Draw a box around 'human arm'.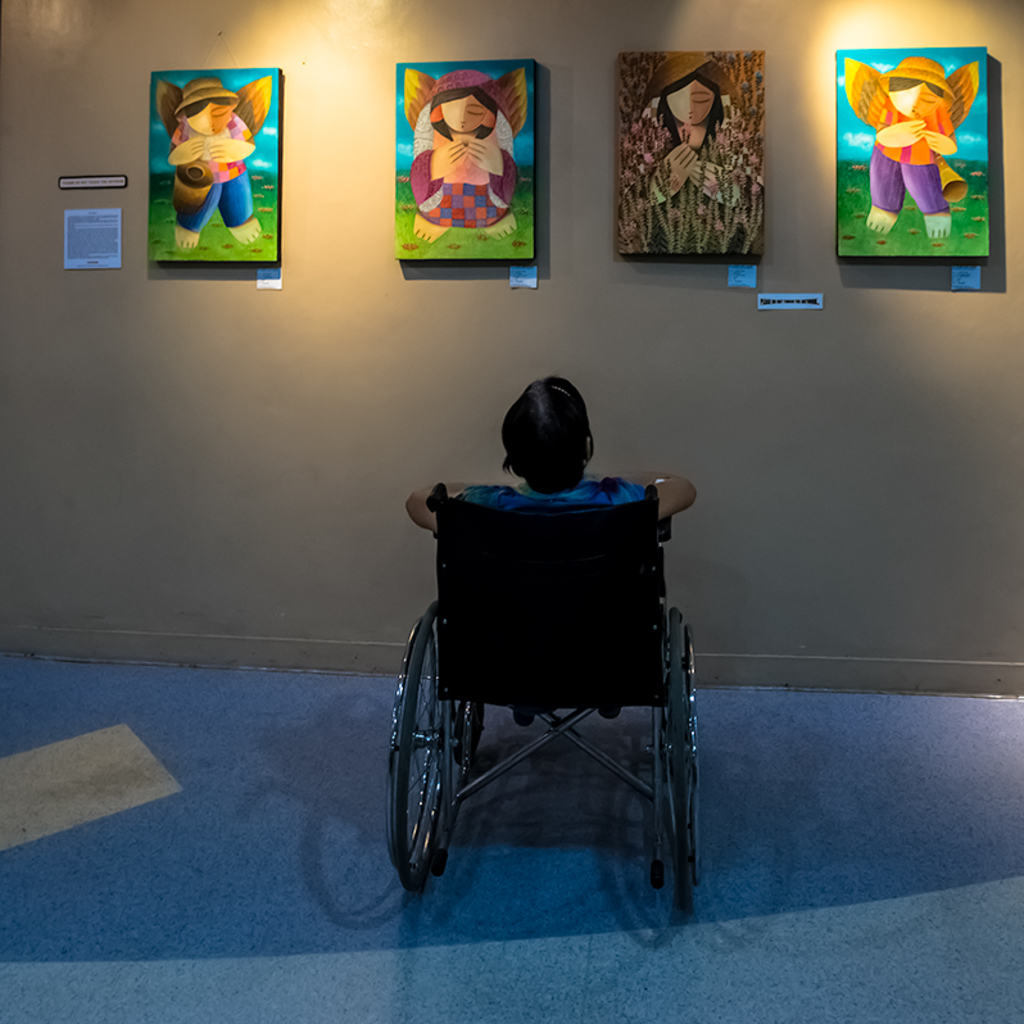
213,139,250,160.
